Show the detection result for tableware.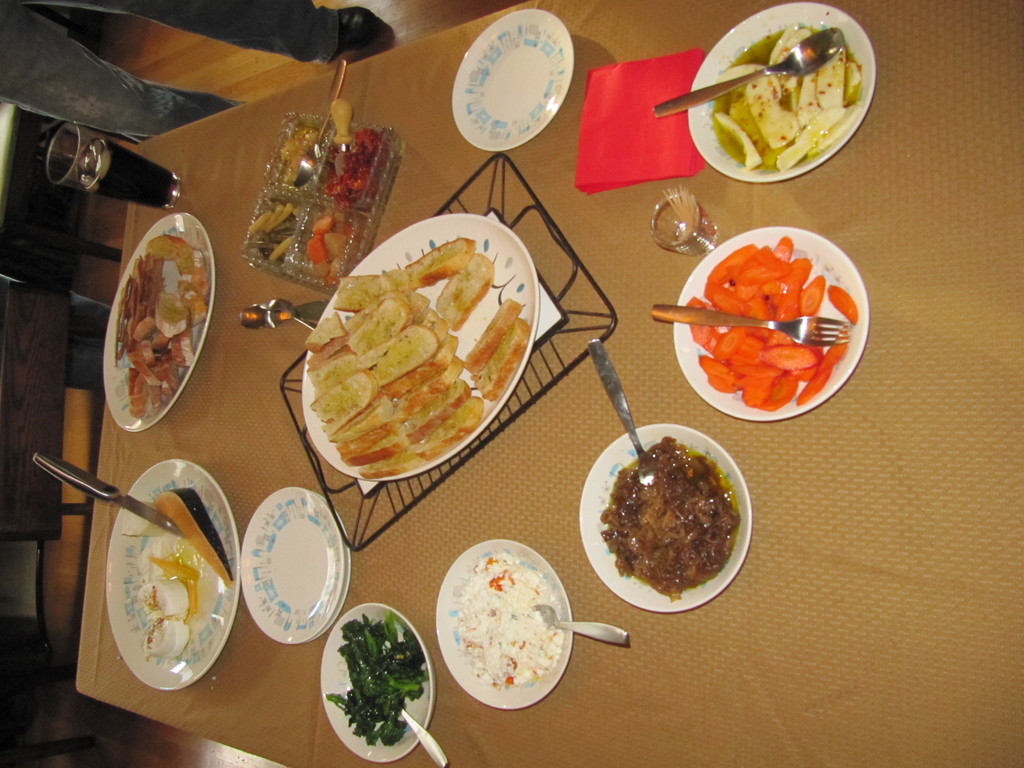
bbox(300, 52, 349, 183).
